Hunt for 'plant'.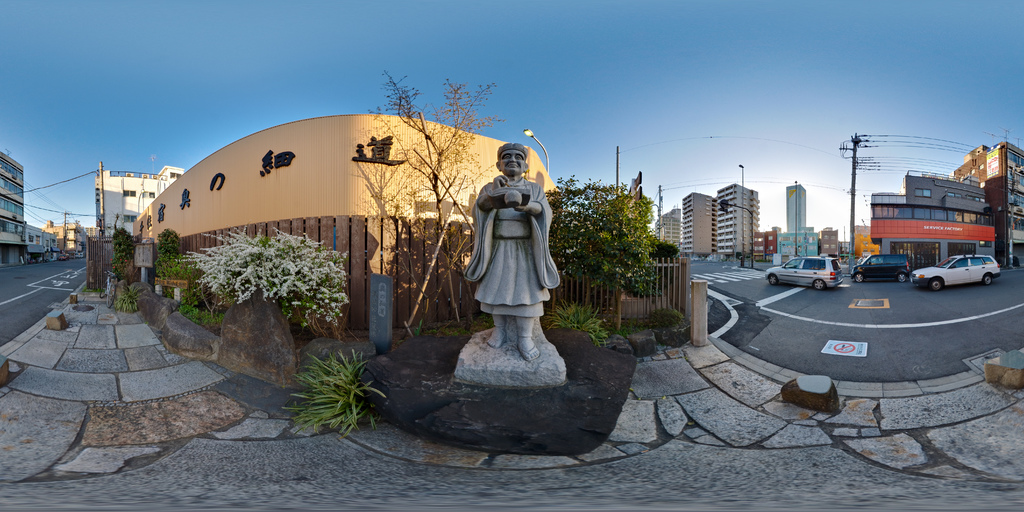
Hunted down at x1=152, y1=223, x2=180, y2=281.
